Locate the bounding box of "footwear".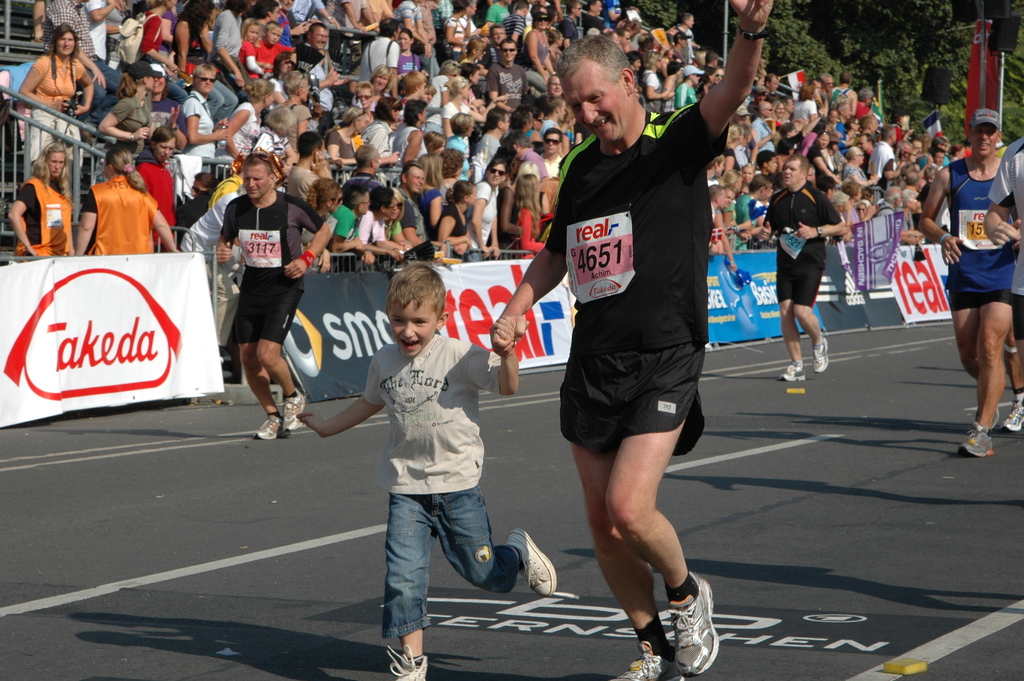
Bounding box: BBox(961, 438, 993, 456).
